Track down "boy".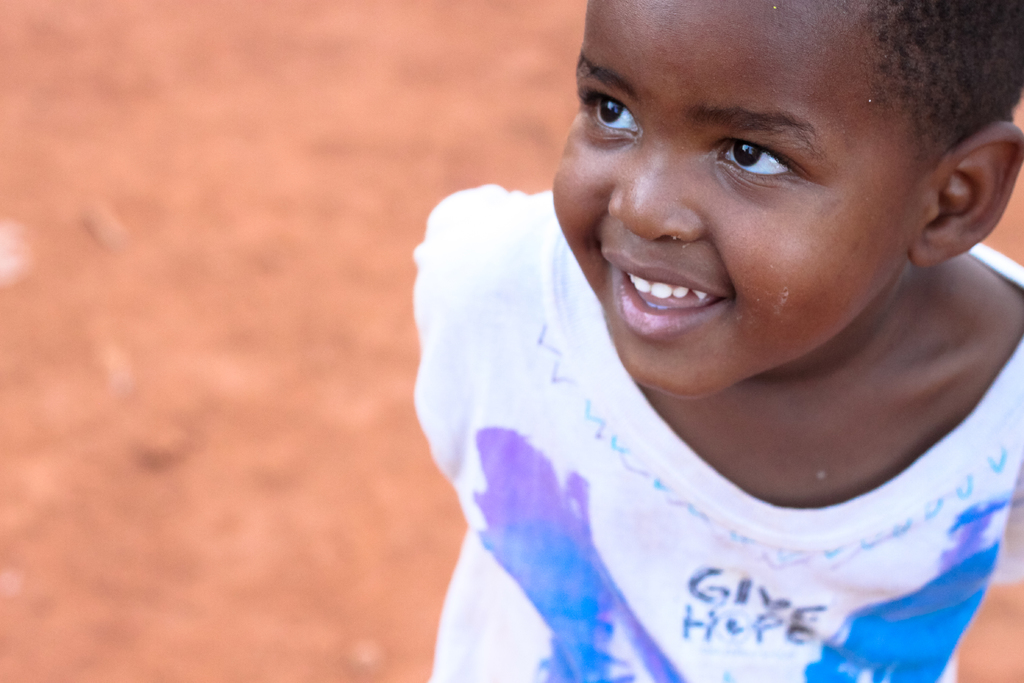
Tracked to 412,0,1023,682.
